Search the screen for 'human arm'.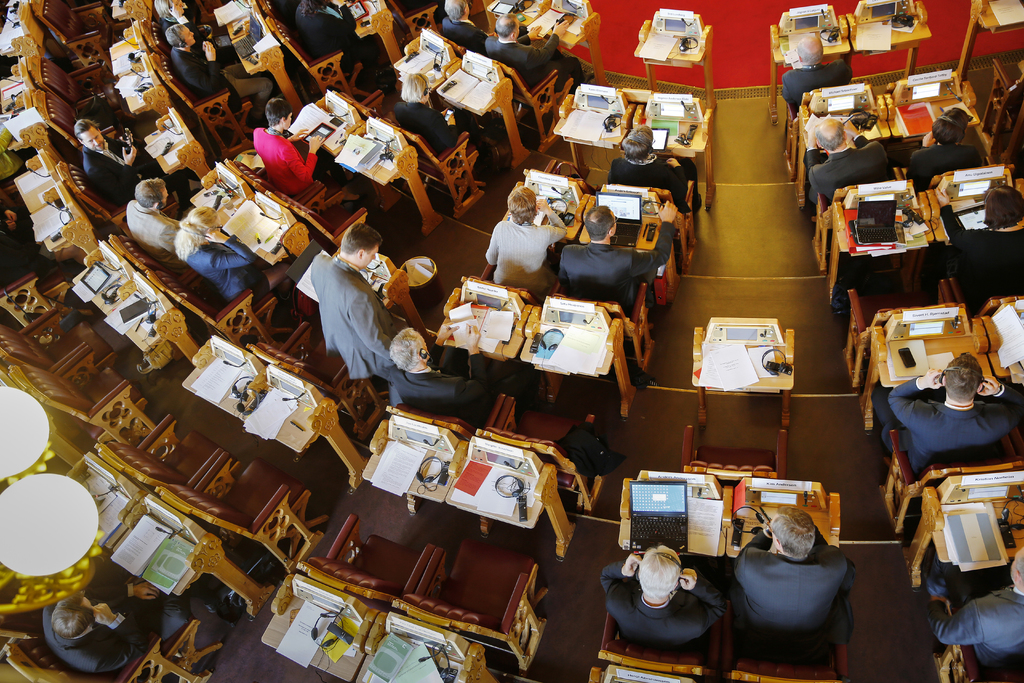
Found at (left=89, top=143, right=136, bottom=199).
